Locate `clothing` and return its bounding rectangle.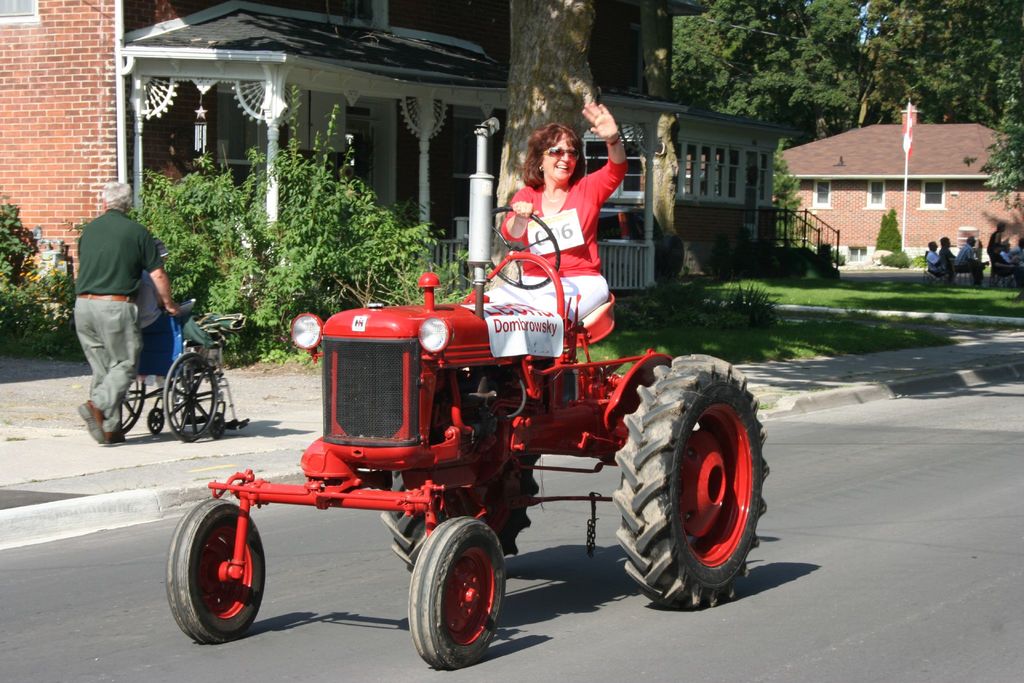
bbox=(939, 247, 954, 274).
